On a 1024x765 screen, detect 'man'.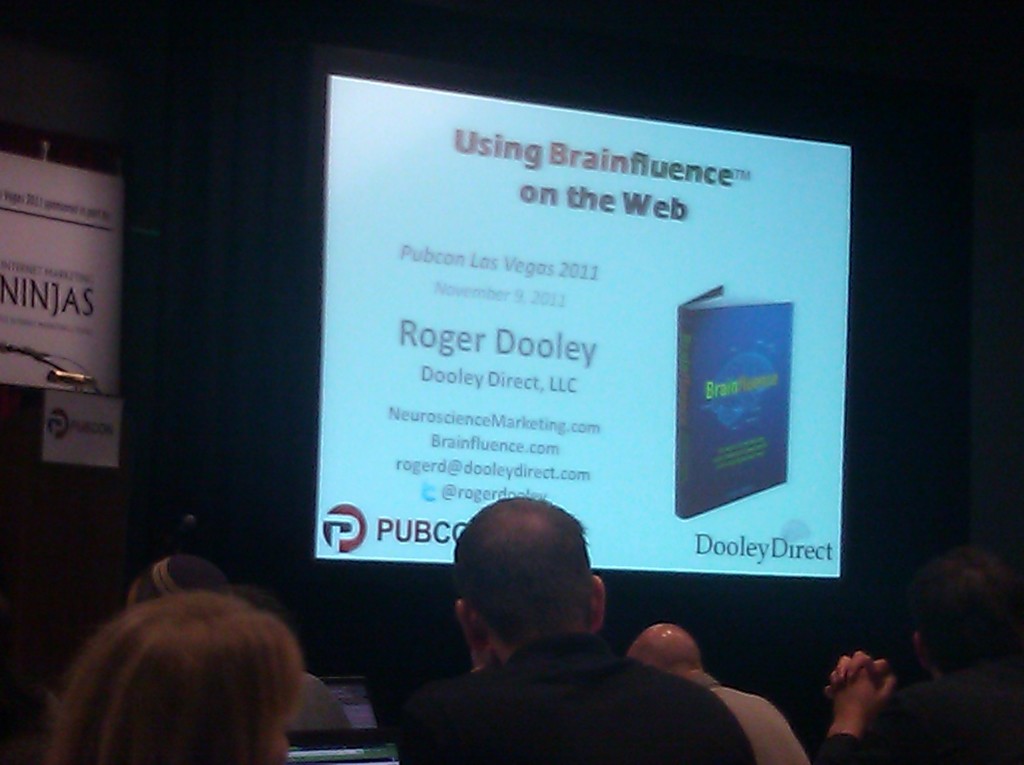
region(819, 547, 1023, 764).
